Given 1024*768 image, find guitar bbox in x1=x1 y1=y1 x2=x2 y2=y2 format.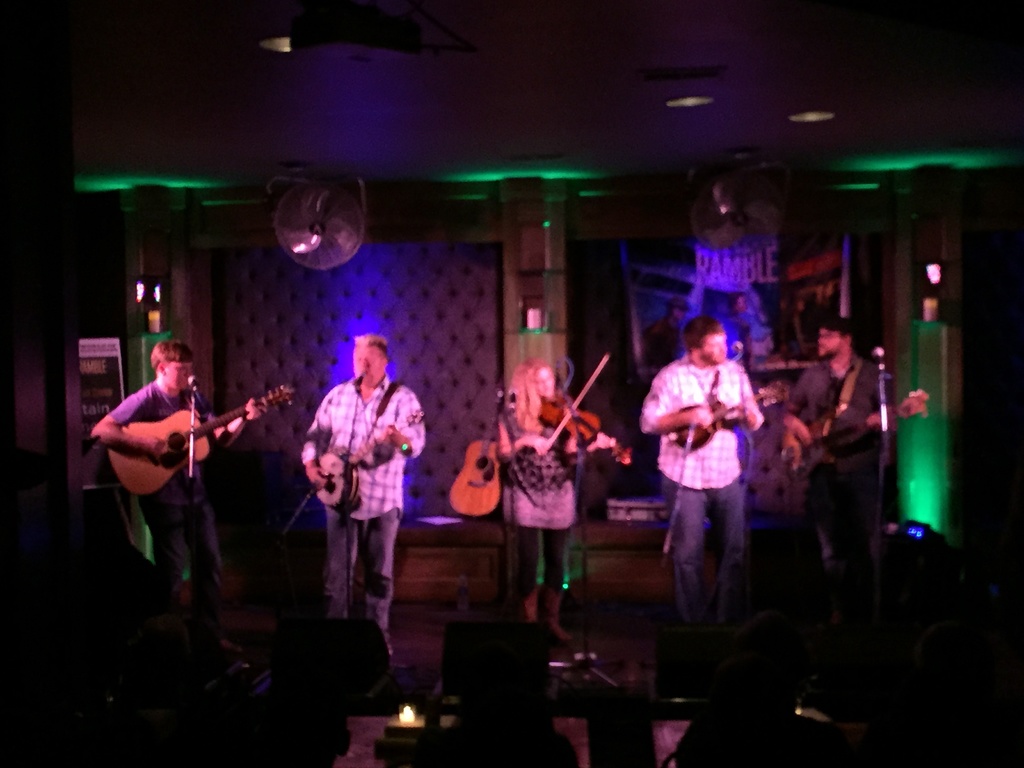
x1=105 y1=382 x2=294 y2=497.
